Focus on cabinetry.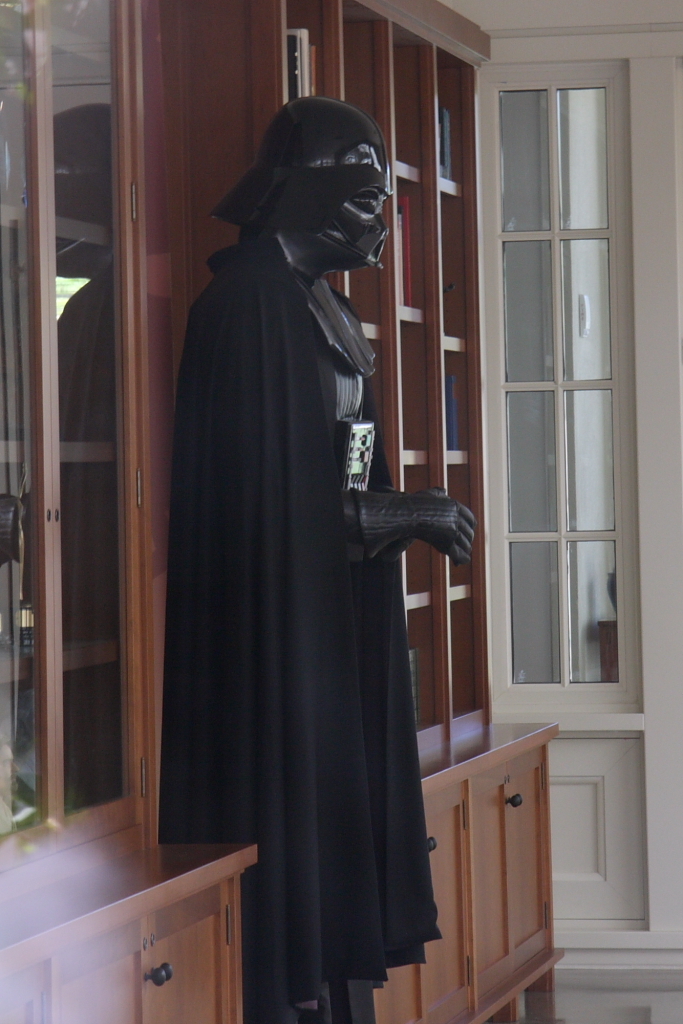
Focused at box(438, 188, 474, 340).
